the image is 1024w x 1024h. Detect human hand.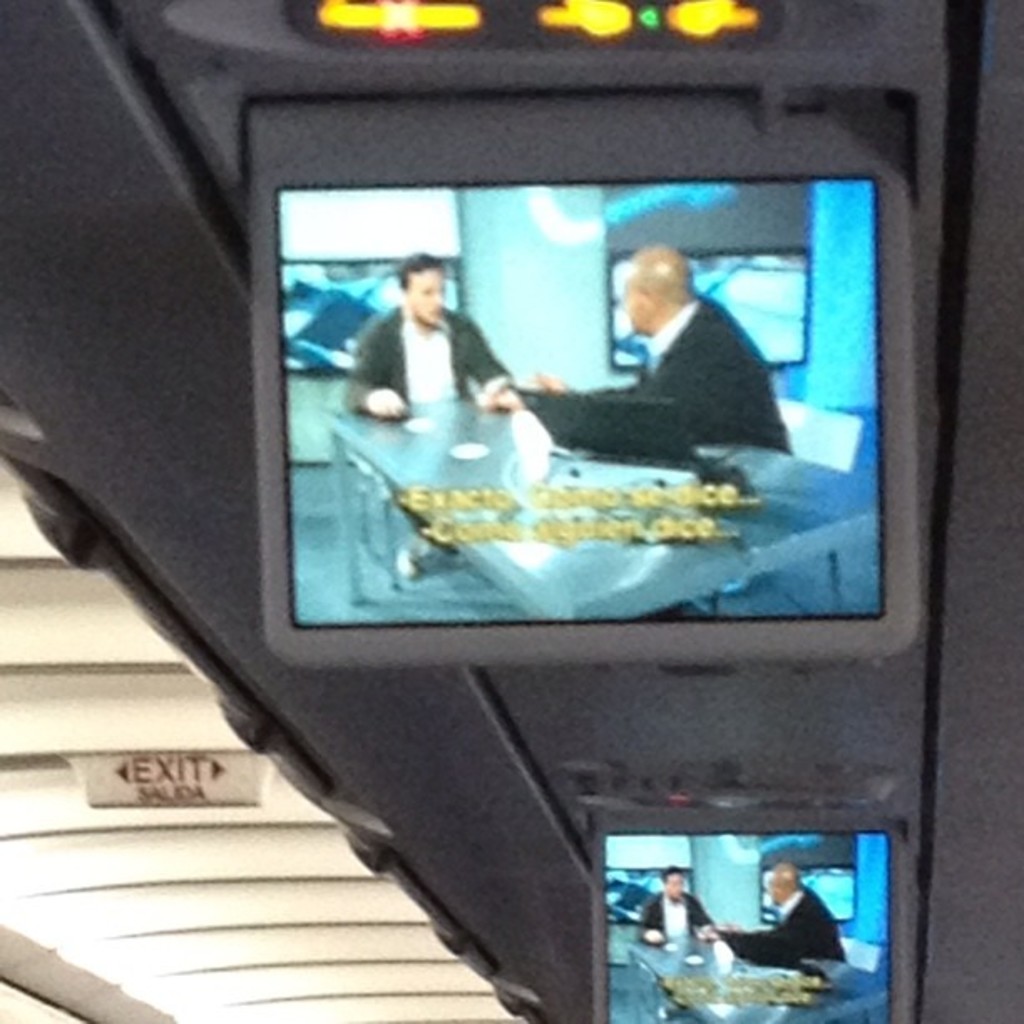
Detection: bbox(475, 383, 525, 412).
